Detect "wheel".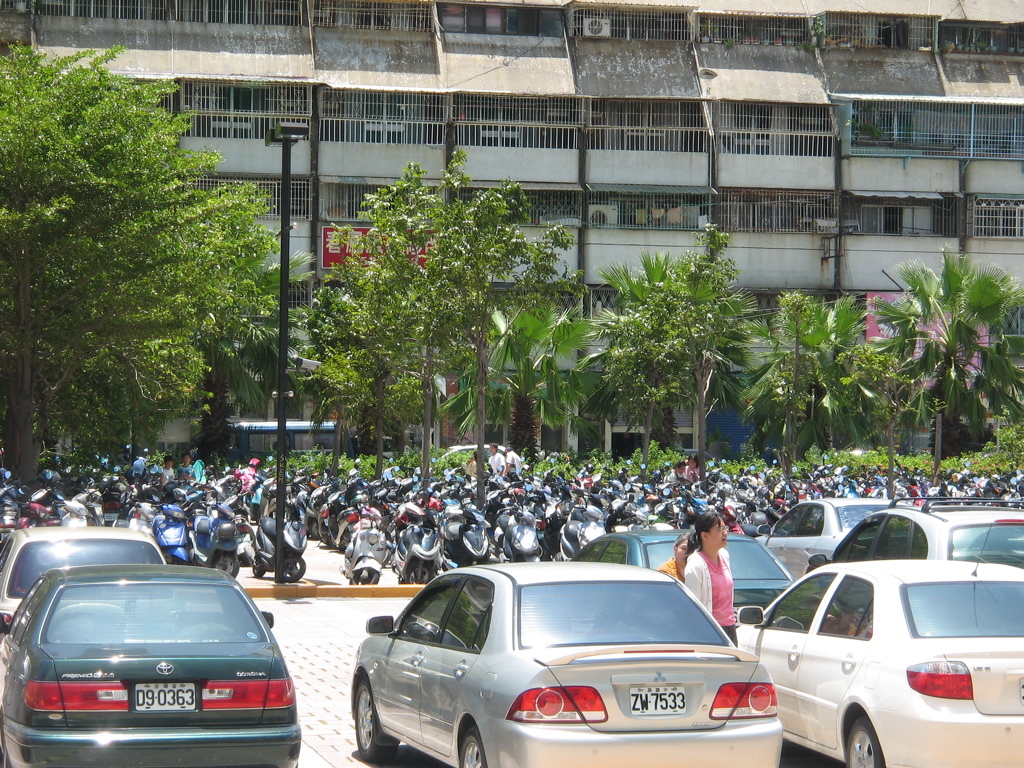
Detected at select_region(405, 562, 432, 585).
